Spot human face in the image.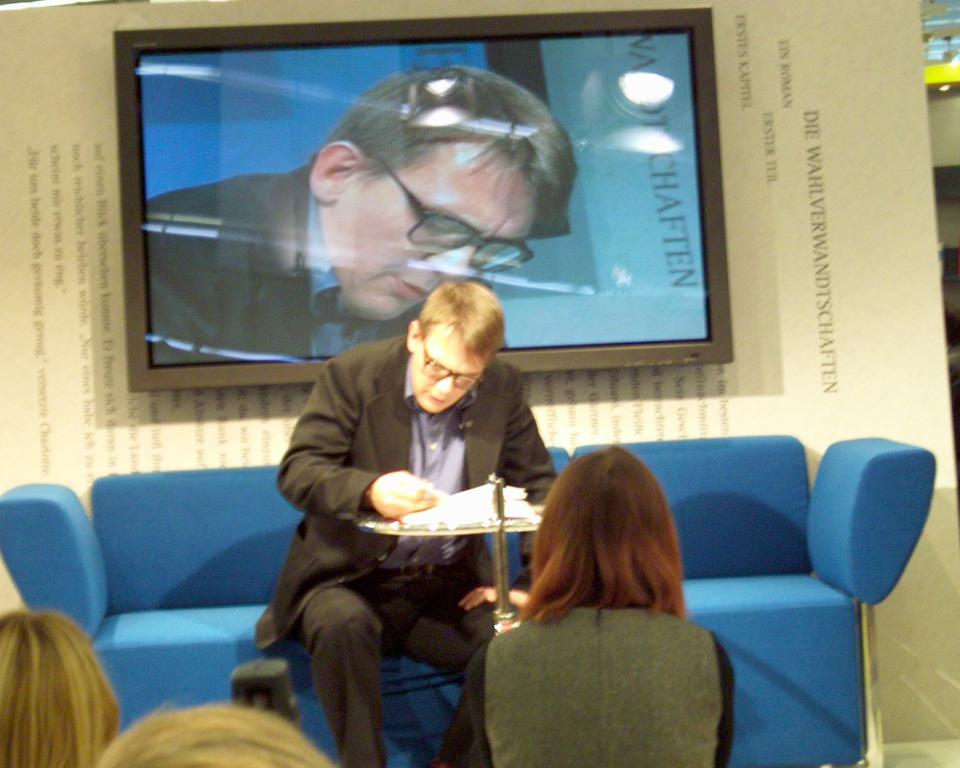
human face found at bbox=(406, 327, 485, 412).
